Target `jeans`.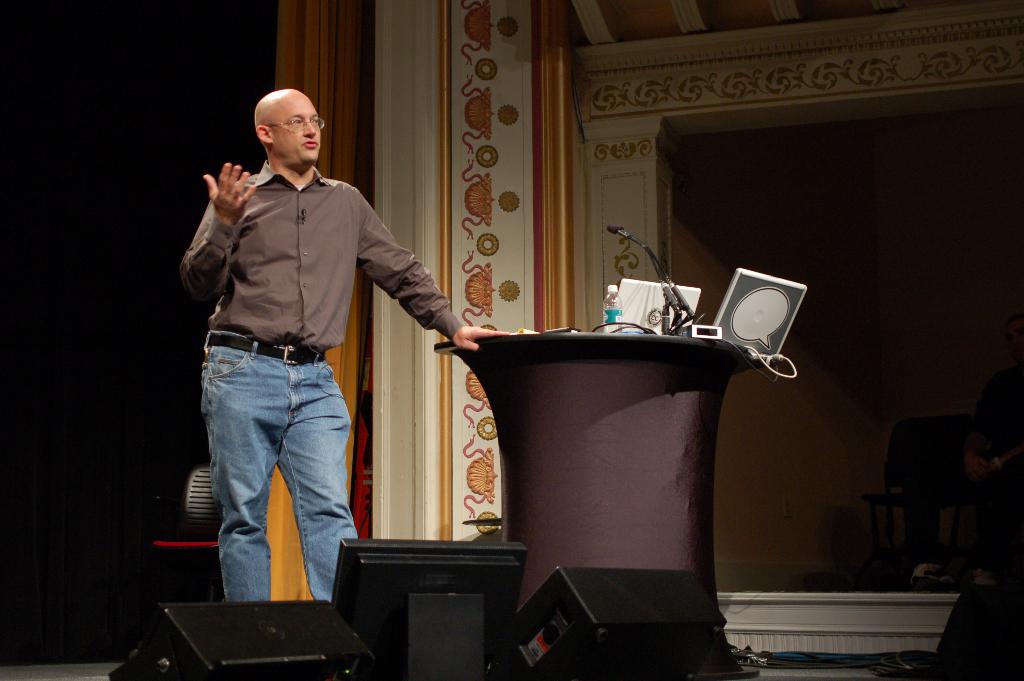
Target region: 198, 330, 358, 599.
